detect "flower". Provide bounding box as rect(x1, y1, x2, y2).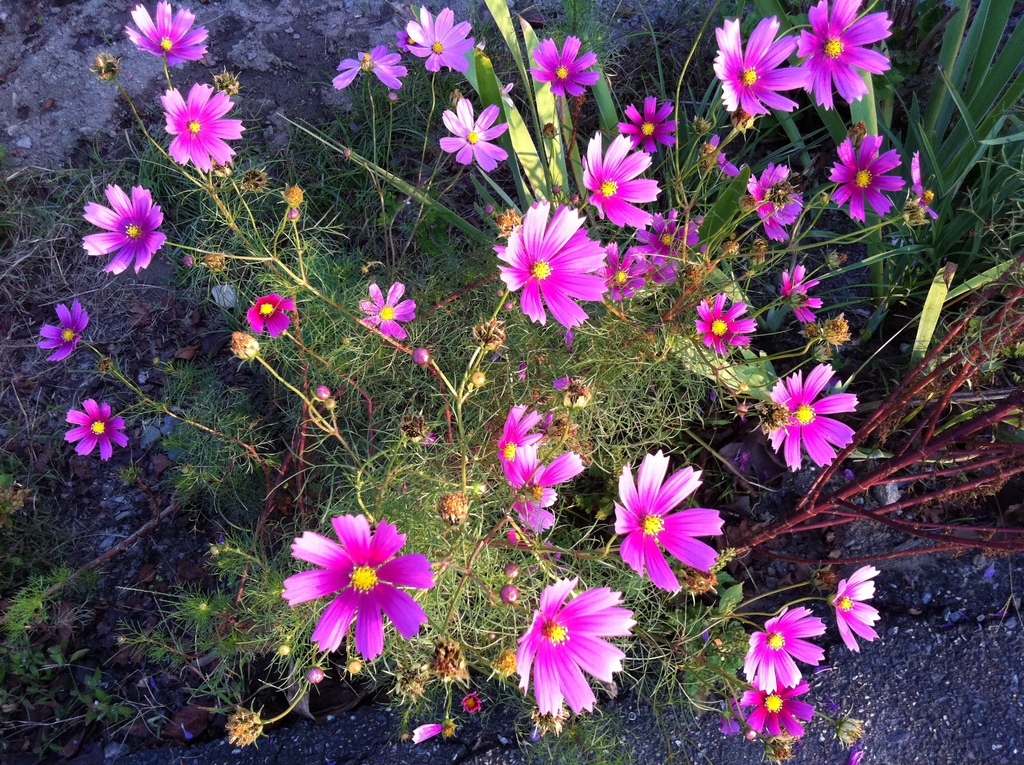
rect(514, 498, 564, 539).
